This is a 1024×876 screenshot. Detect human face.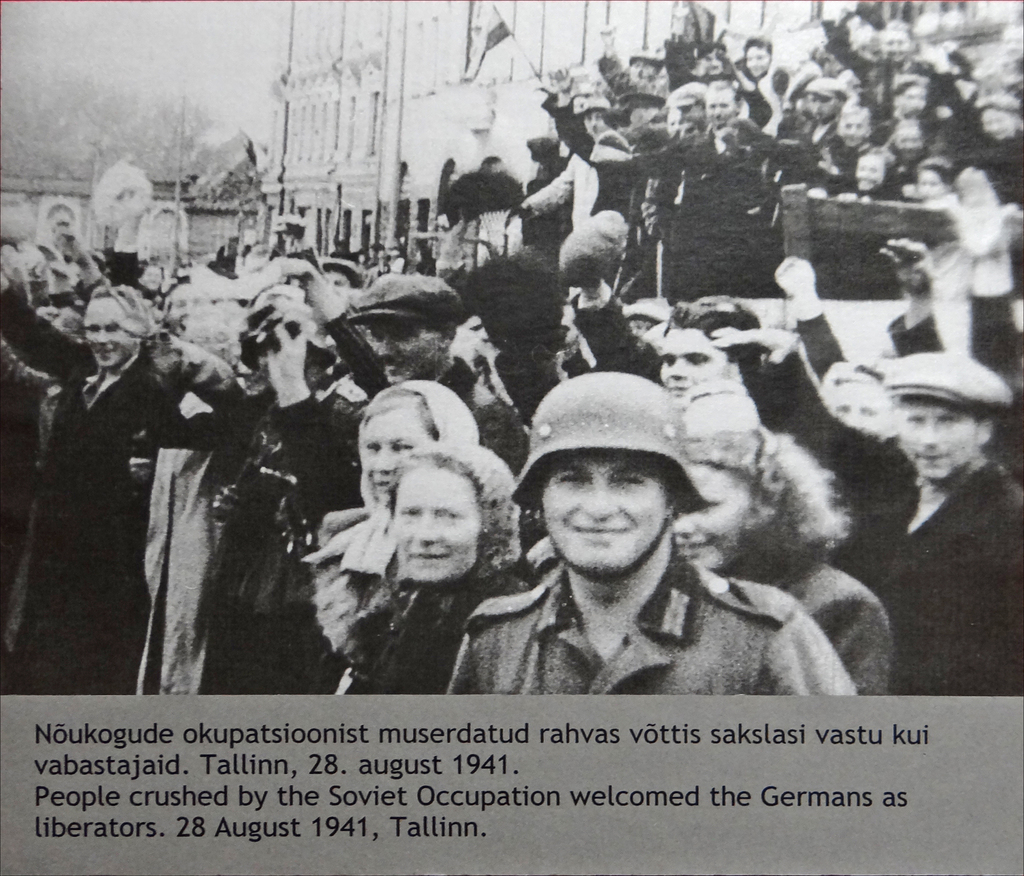
(673,461,744,567).
